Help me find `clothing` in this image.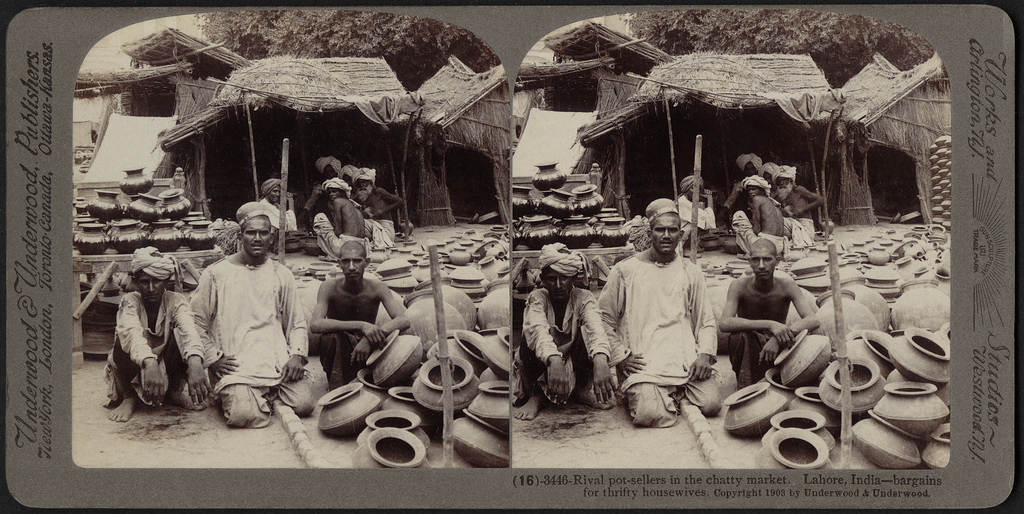
Found it: (x1=724, y1=211, x2=789, y2=261).
